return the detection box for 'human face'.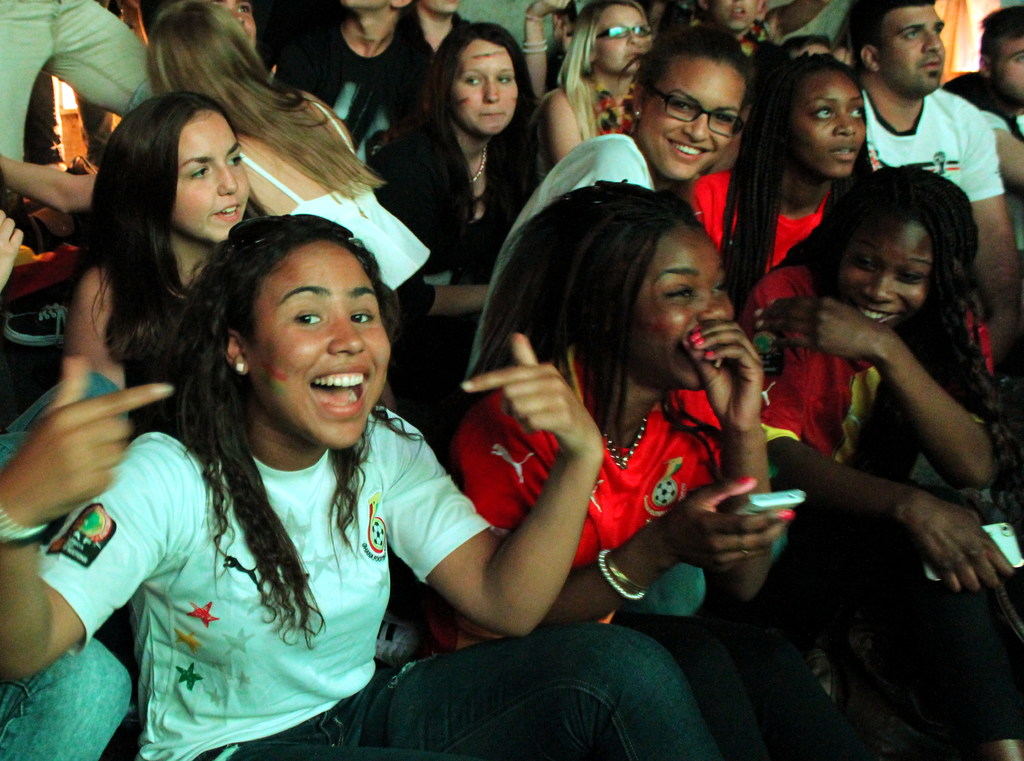
x1=641, y1=59, x2=746, y2=181.
